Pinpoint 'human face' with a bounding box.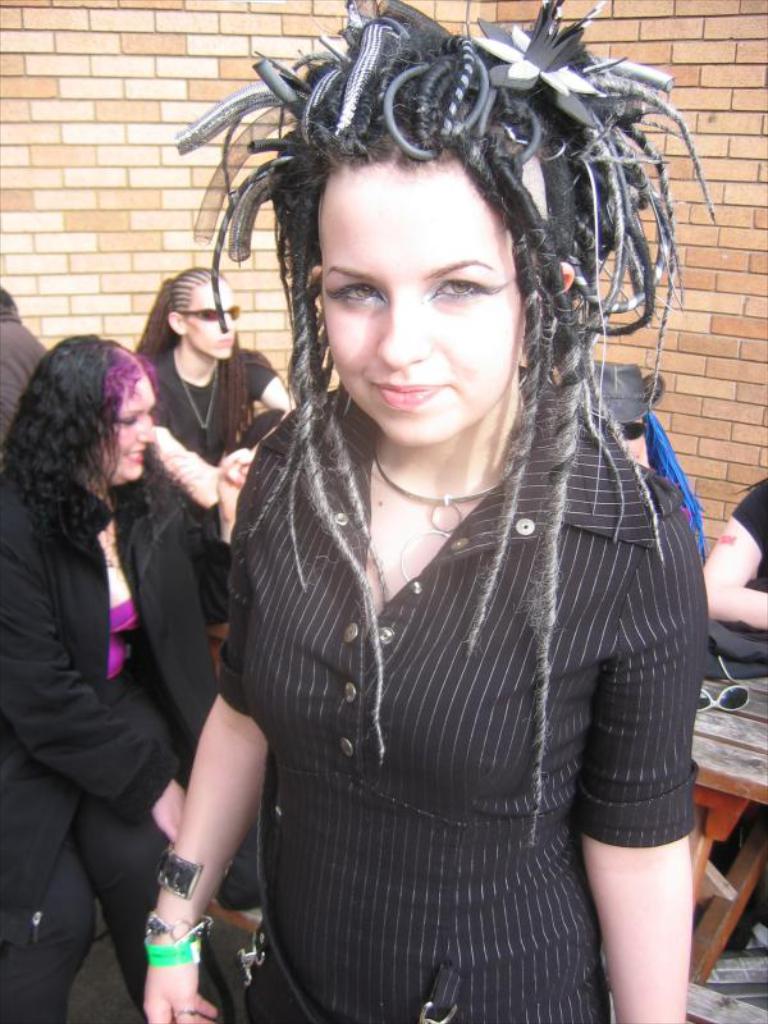
[188,278,243,361].
